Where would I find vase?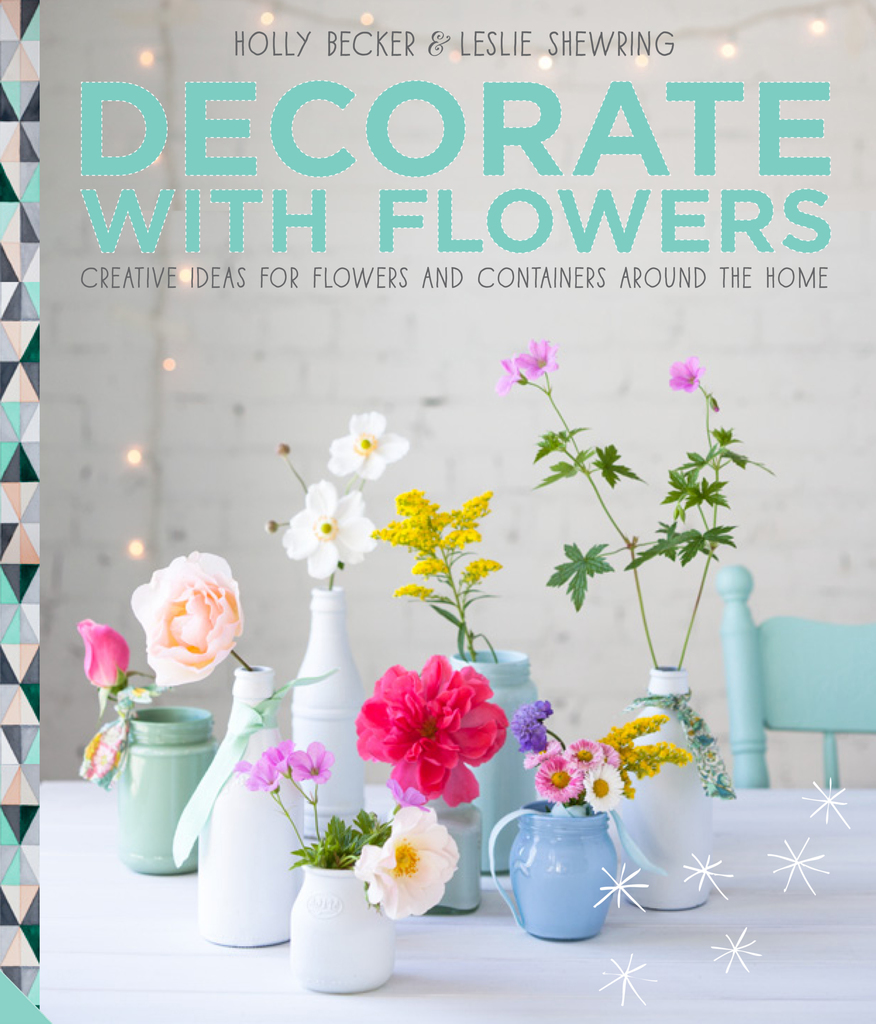
At detection(115, 705, 217, 875).
